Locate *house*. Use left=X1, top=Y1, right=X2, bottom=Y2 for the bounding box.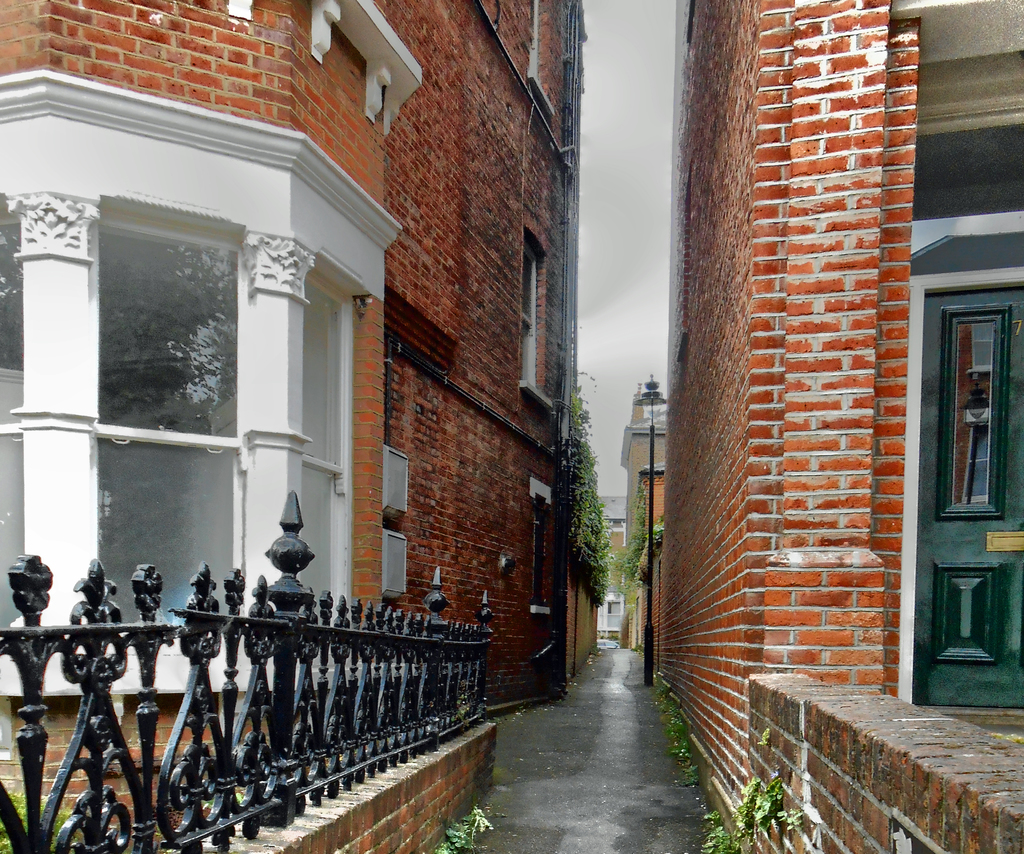
left=0, top=2, right=582, bottom=853.
